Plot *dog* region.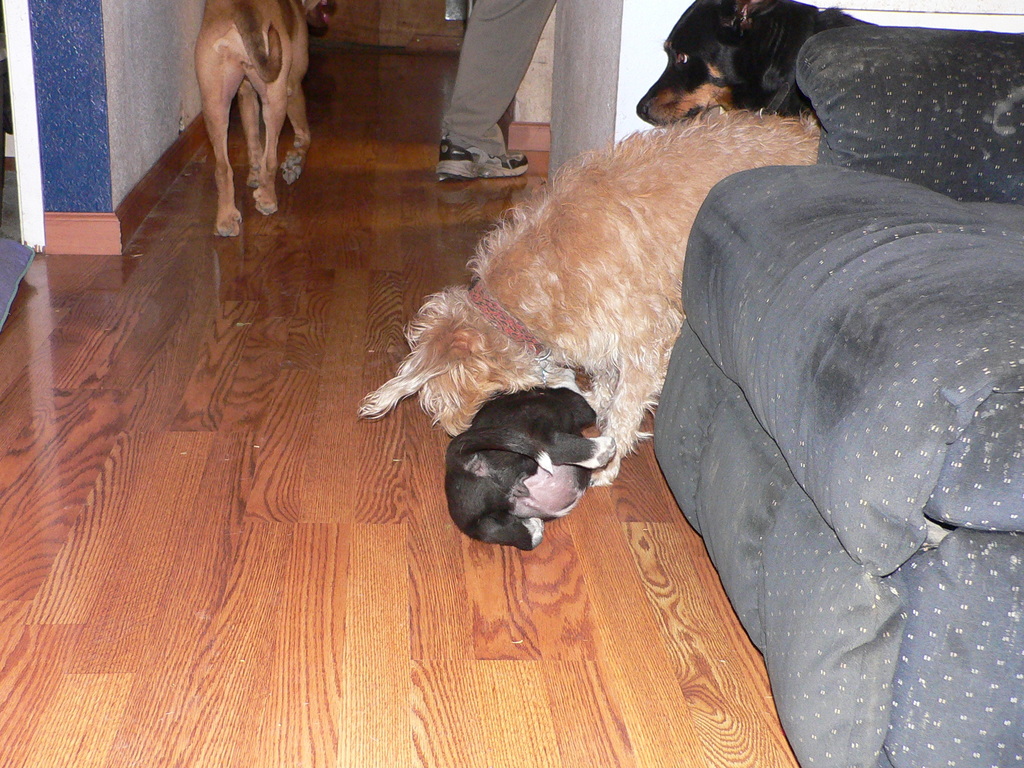
Plotted at 447, 387, 618, 550.
